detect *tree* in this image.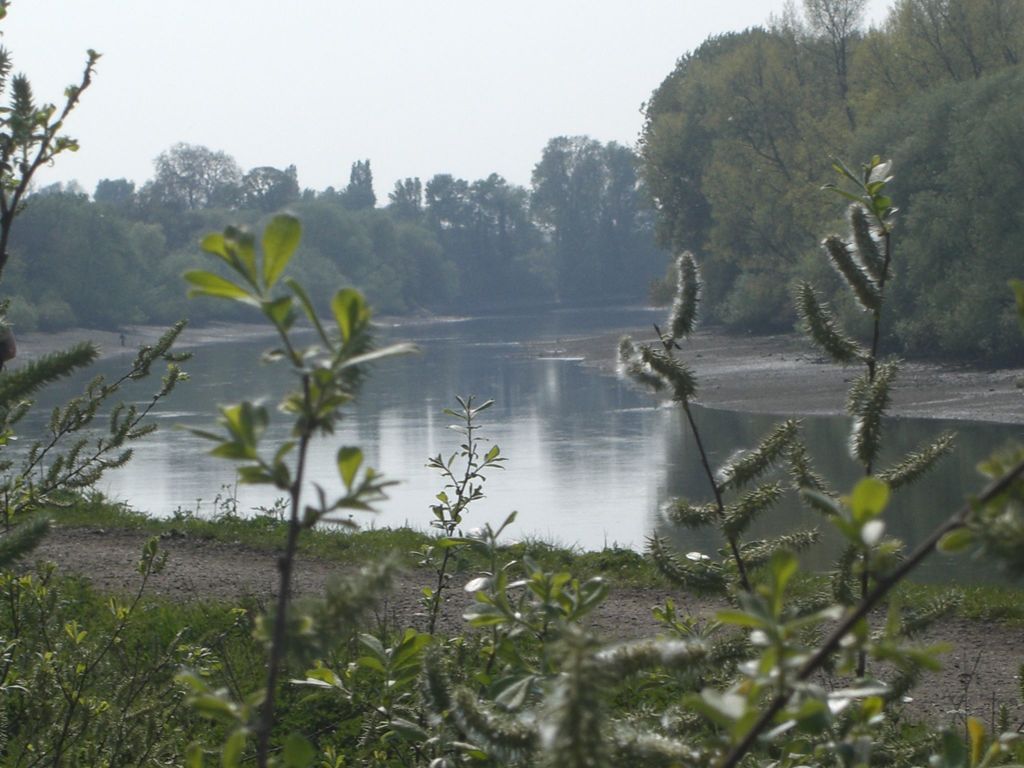
Detection: (x1=909, y1=0, x2=1002, y2=76).
